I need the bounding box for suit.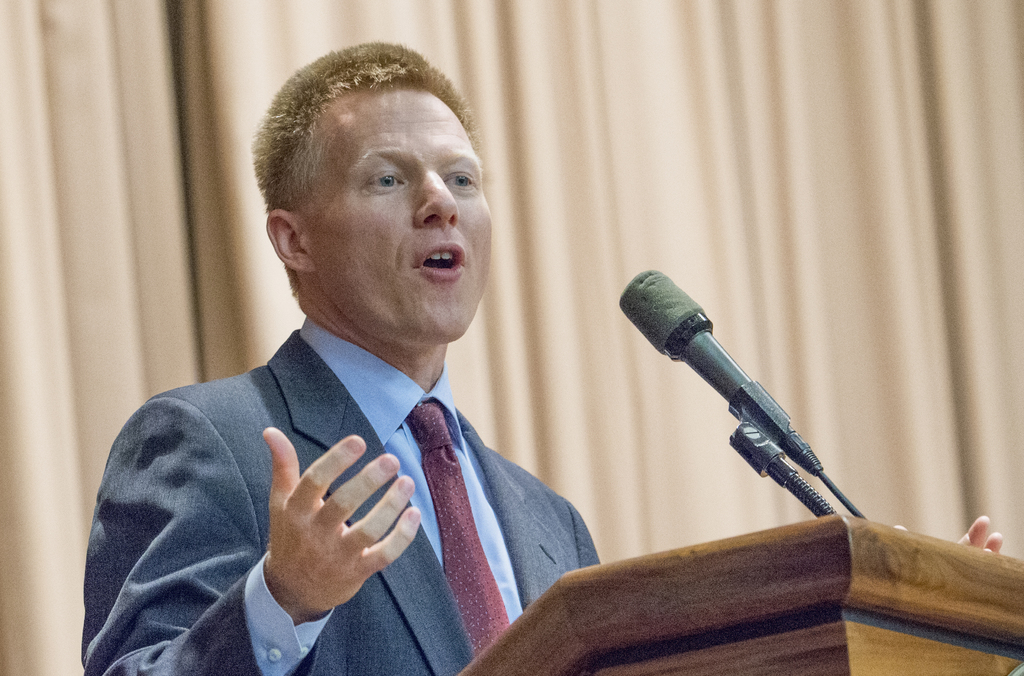
Here it is: x1=91 y1=261 x2=595 y2=666.
